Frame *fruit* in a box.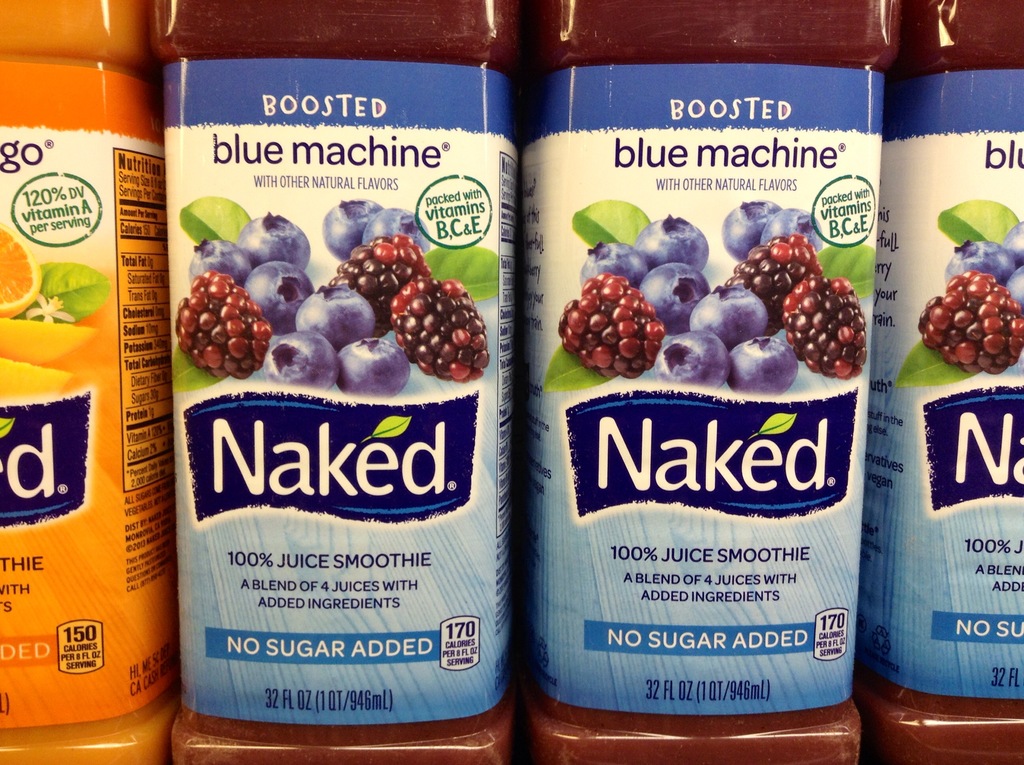
box(938, 240, 1018, 286).
